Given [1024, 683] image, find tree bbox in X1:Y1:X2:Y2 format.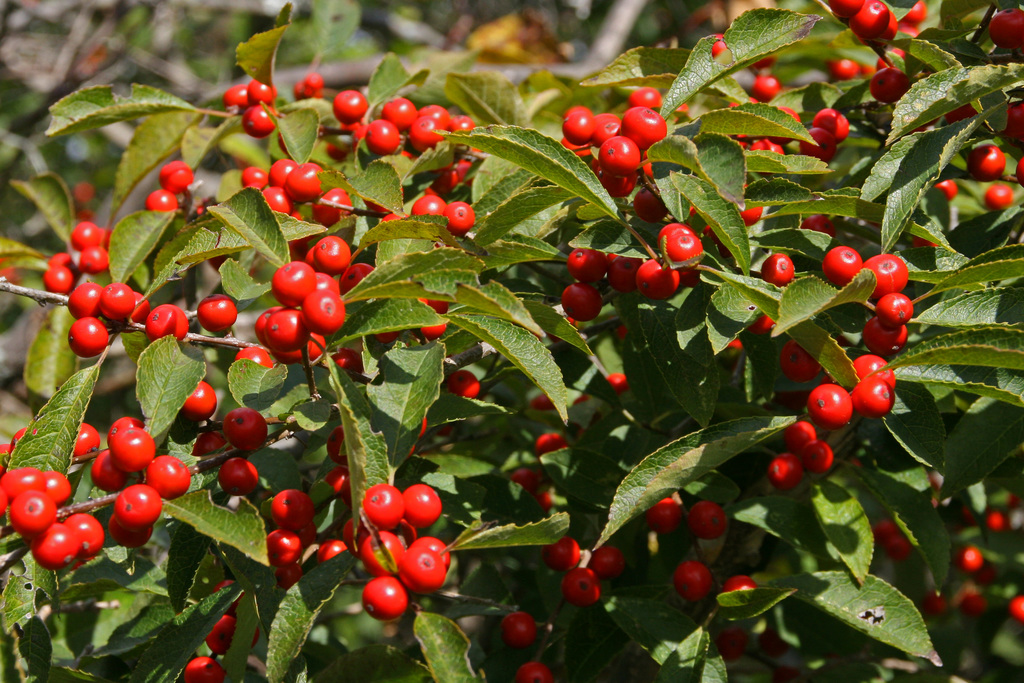
0:0:1023:682.
